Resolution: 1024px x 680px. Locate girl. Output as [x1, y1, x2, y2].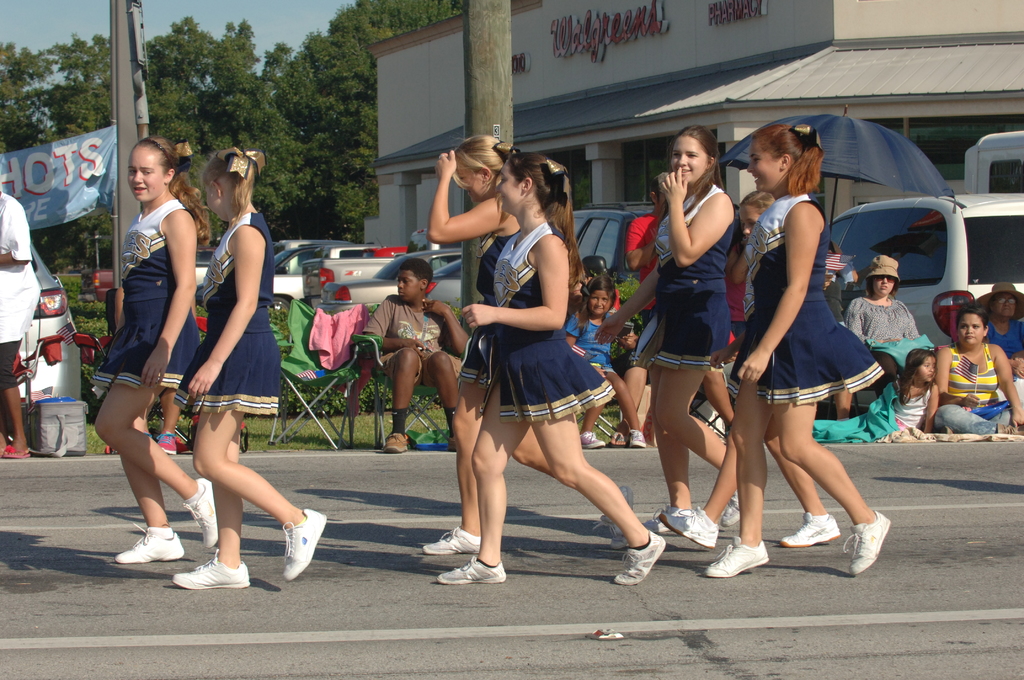
[422, 129, 637, 555].
